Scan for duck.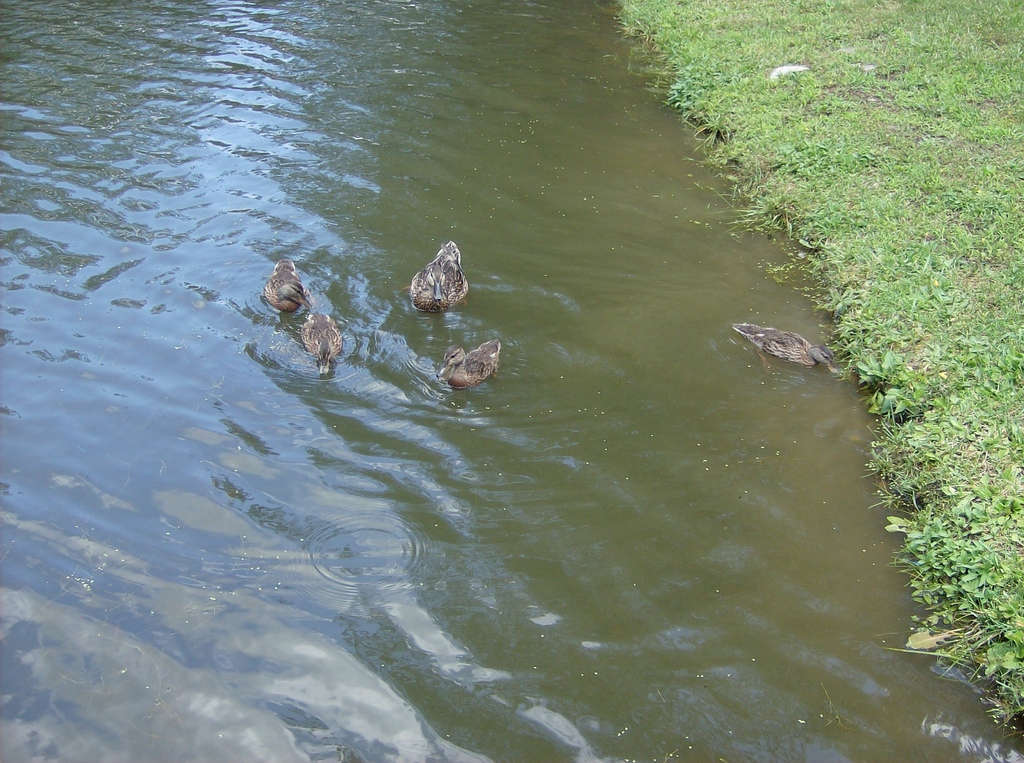
Scan result: x1=409, y1=242, x2=469, y2=313.
